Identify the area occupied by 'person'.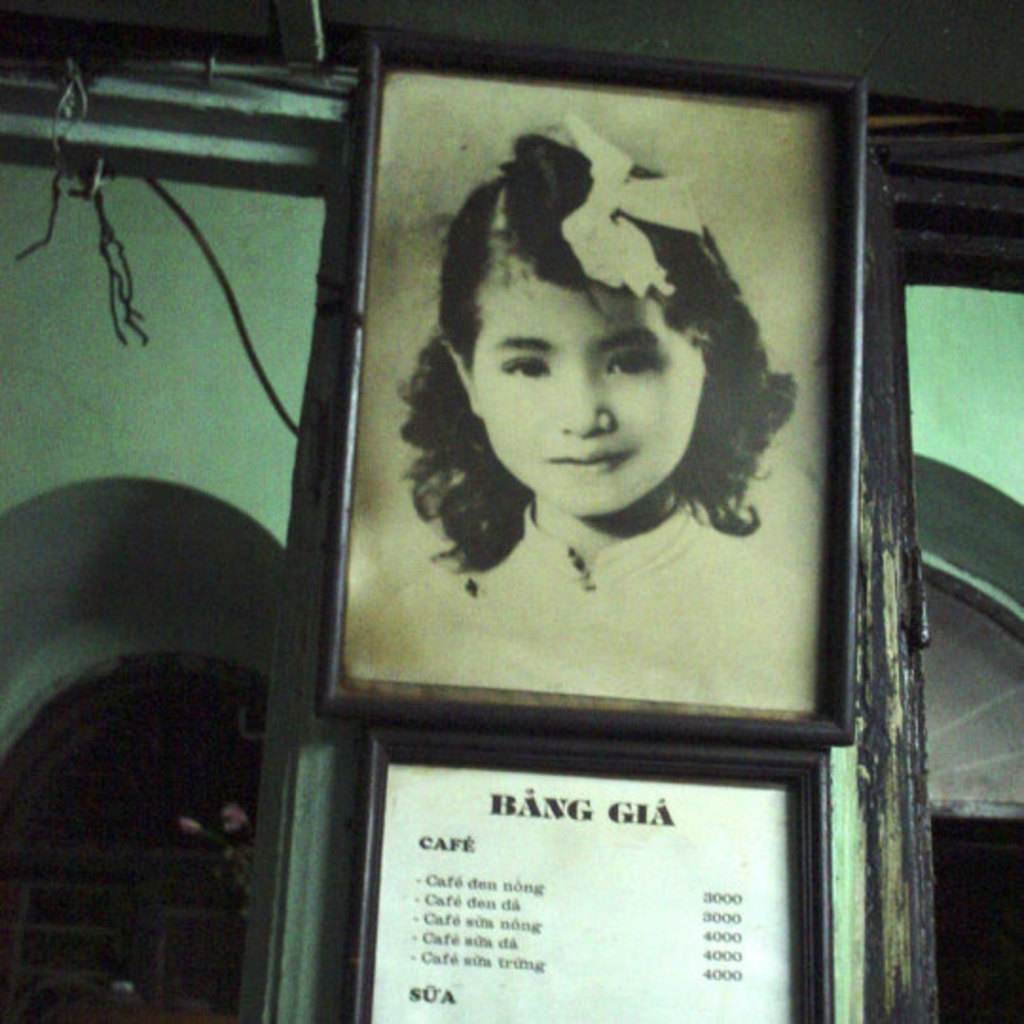
Area: pyautogui.locateOnScreen(358, 116, 831, 688).
